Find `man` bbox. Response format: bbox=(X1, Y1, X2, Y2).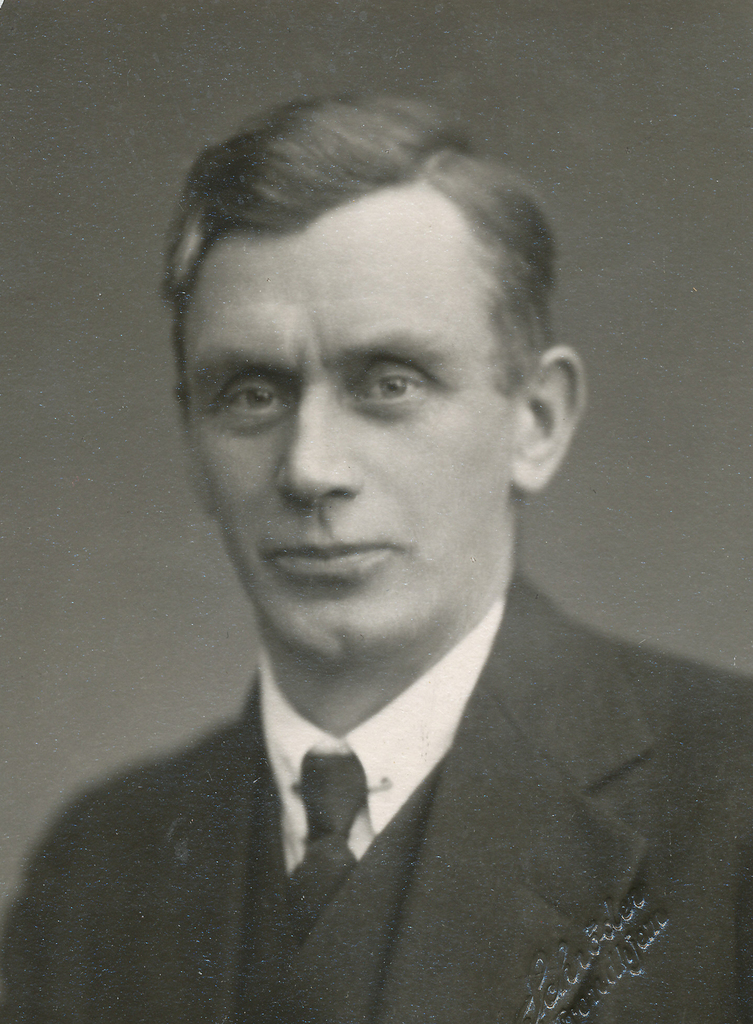
bbox=(0, 145, 723, 992).
